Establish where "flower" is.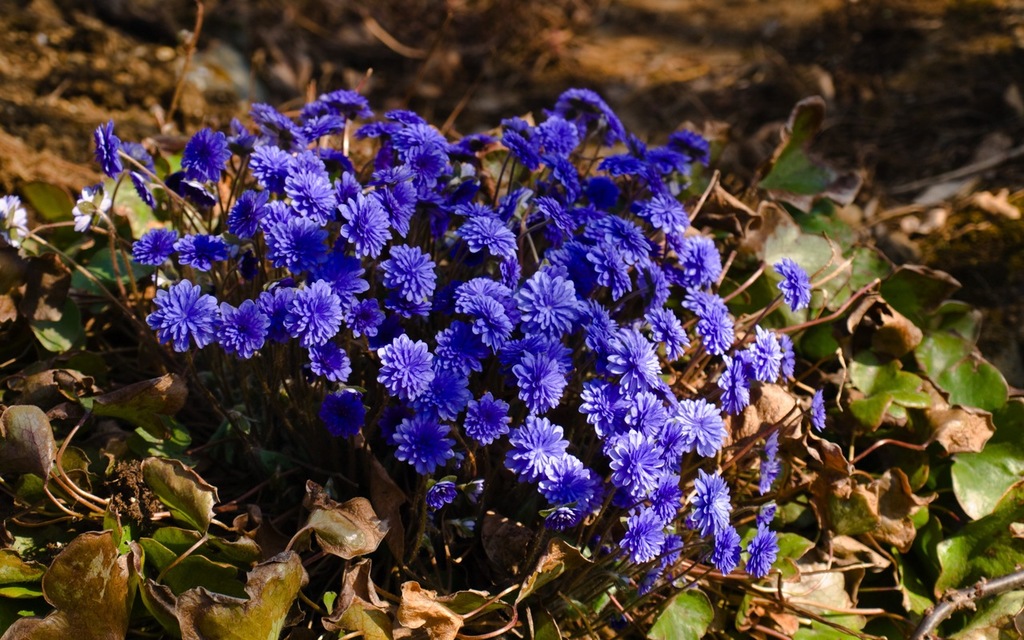
Established at box=[367, 103, 436, 148].
